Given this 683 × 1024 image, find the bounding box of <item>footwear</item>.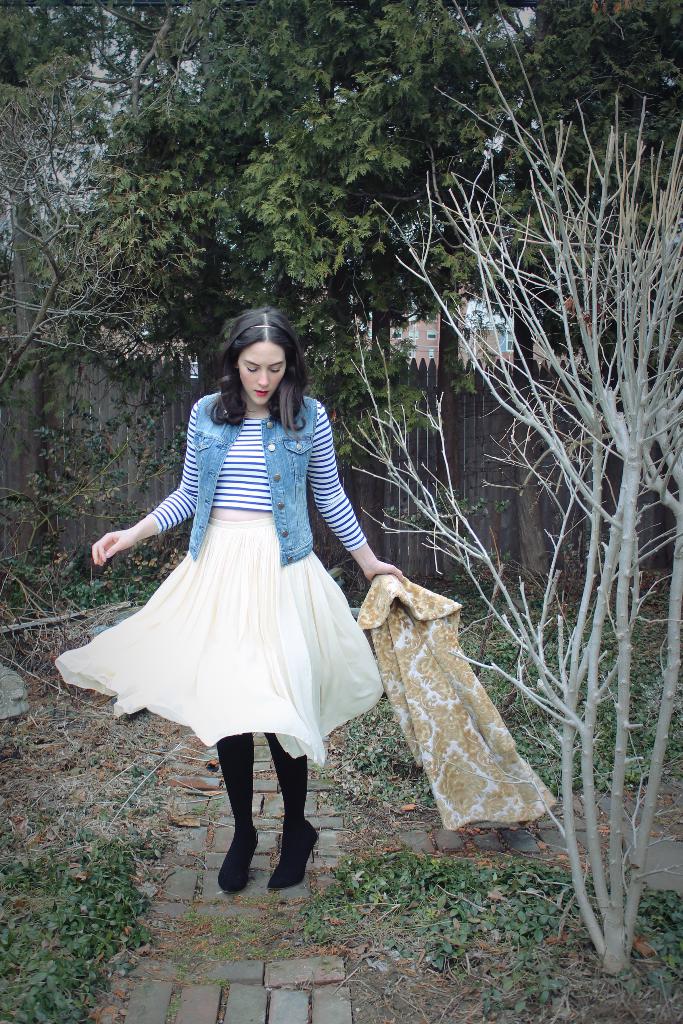
(x1=277, y1=769, x2=315, y2=892).
